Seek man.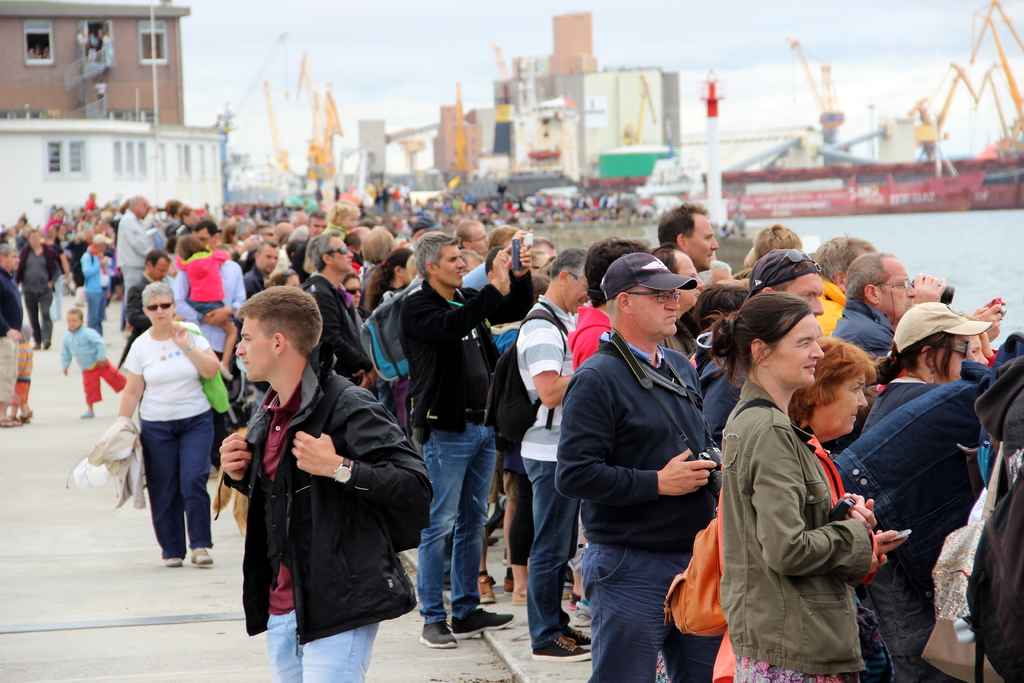
detection(660, 200, 723, 270).
